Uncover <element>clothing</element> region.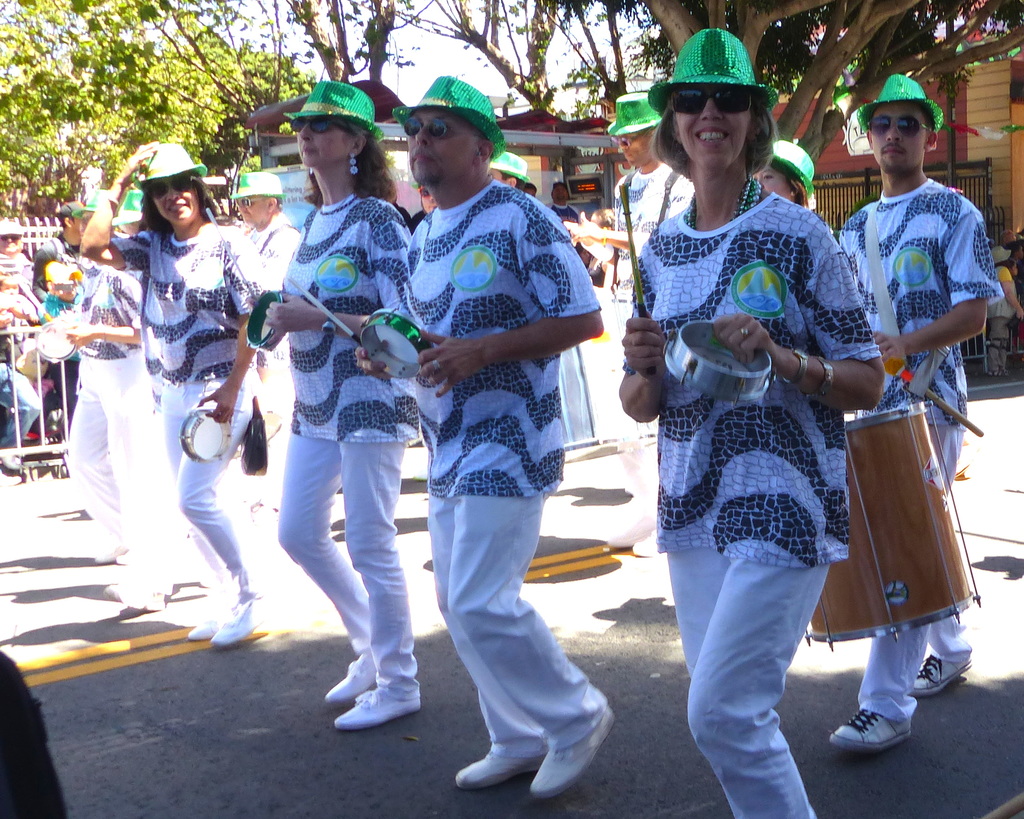
Uncovered: rect(121, 222, 270, 622).
